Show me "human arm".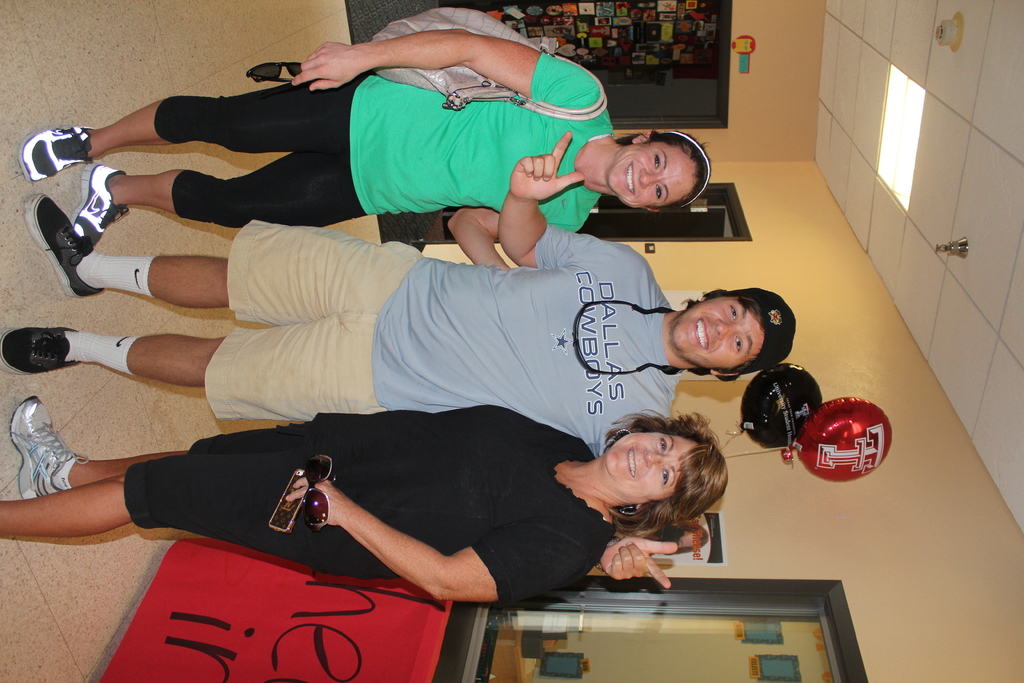
"human arm" is here: pyautogui.locateOnScreen(288, 28, 610, 139).
